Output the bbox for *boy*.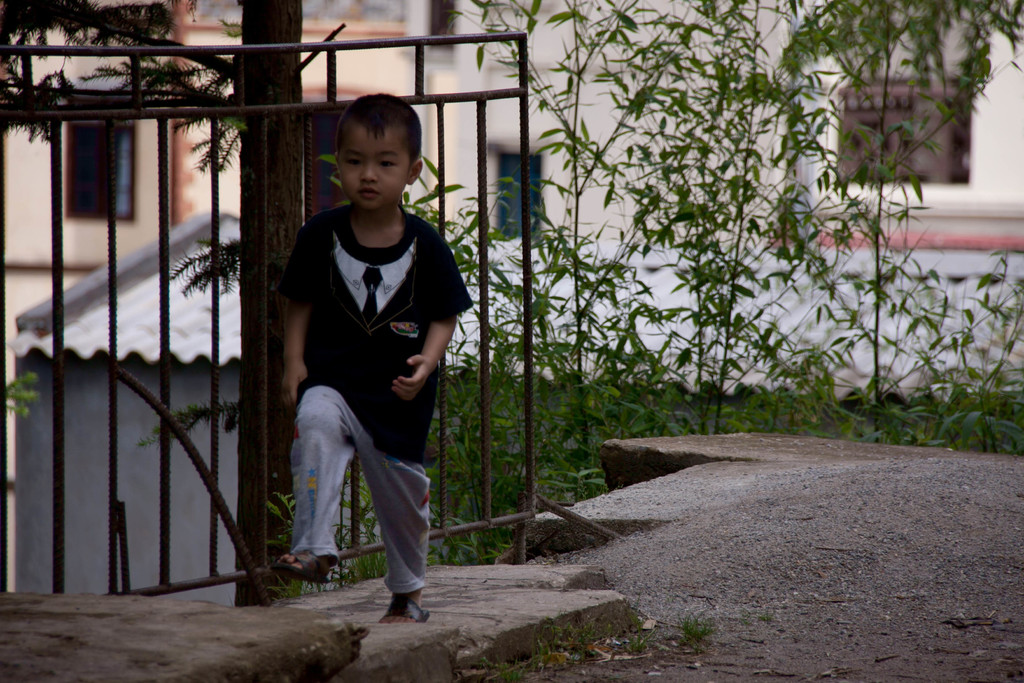
bbox=[261, 99, 475, 618].
